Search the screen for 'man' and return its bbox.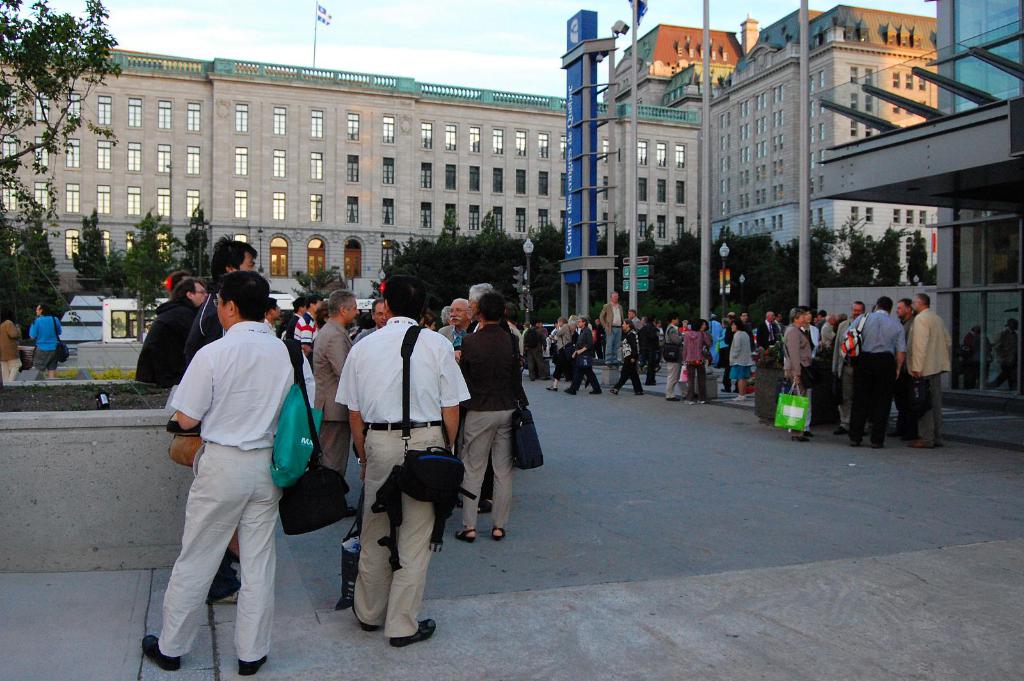
Found: Rect(461, 279, 497, 514).
